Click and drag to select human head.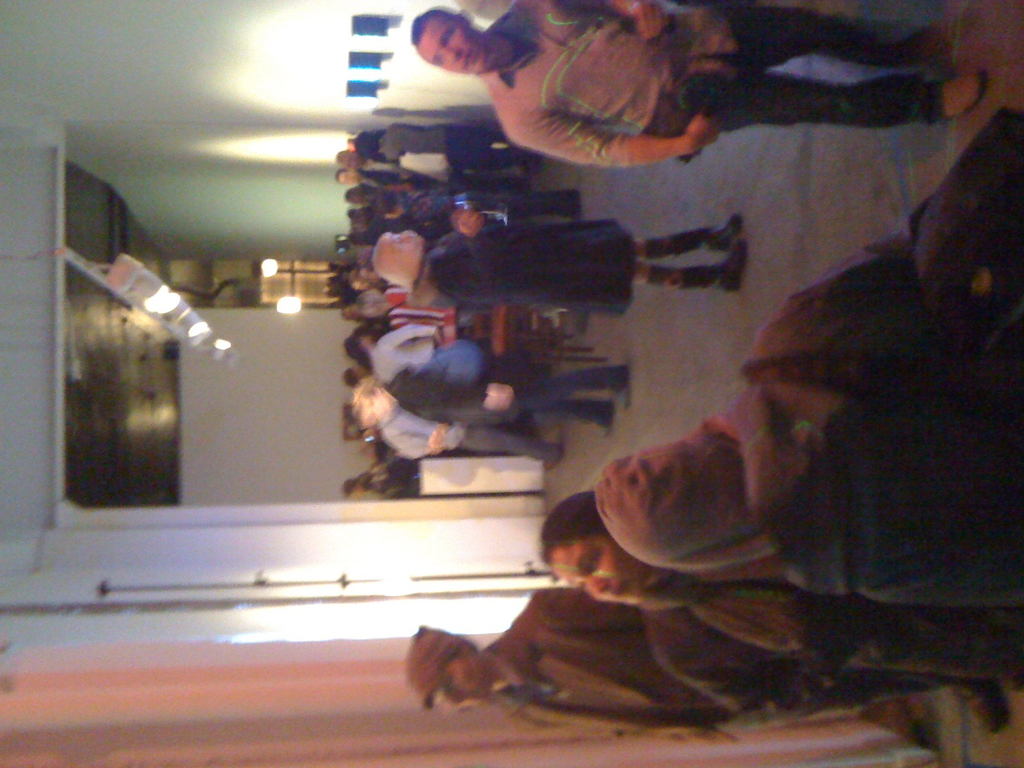
Selection: rect(373, 228, 425, 281).
